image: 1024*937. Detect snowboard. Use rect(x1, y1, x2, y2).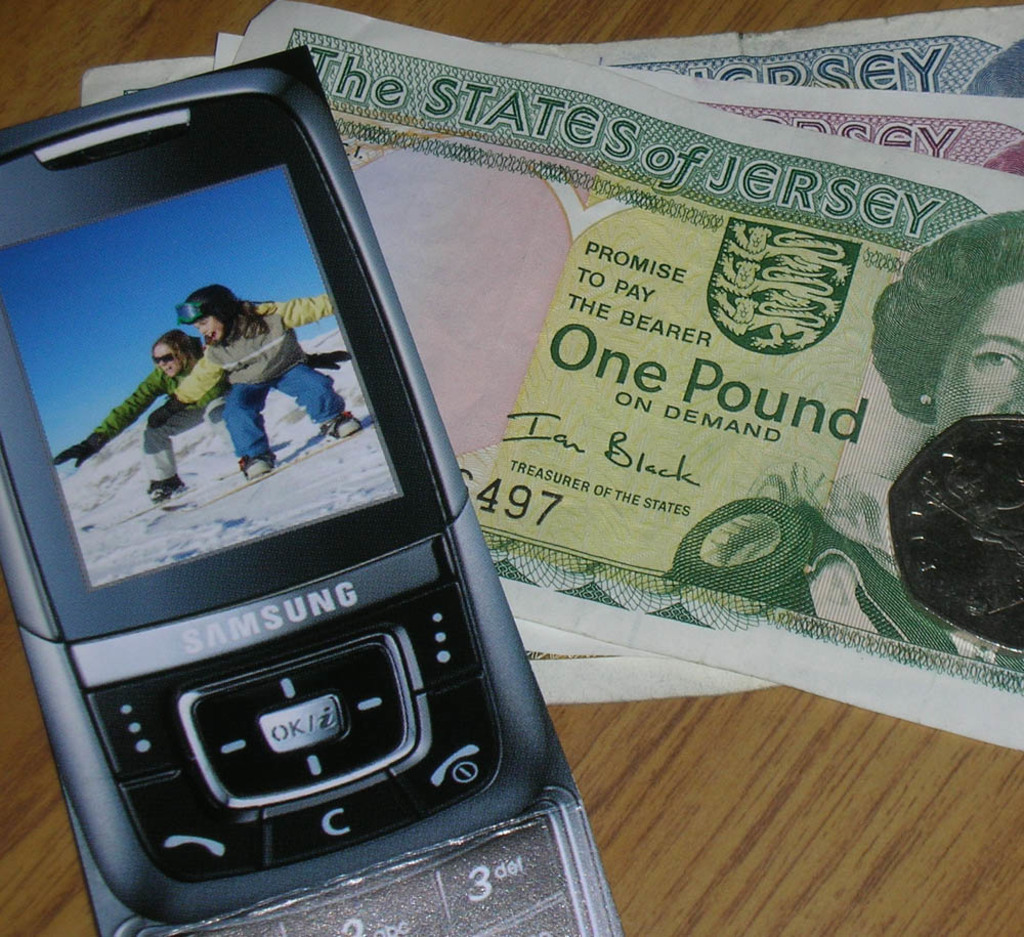
rect(160, 421, 373, 509).
